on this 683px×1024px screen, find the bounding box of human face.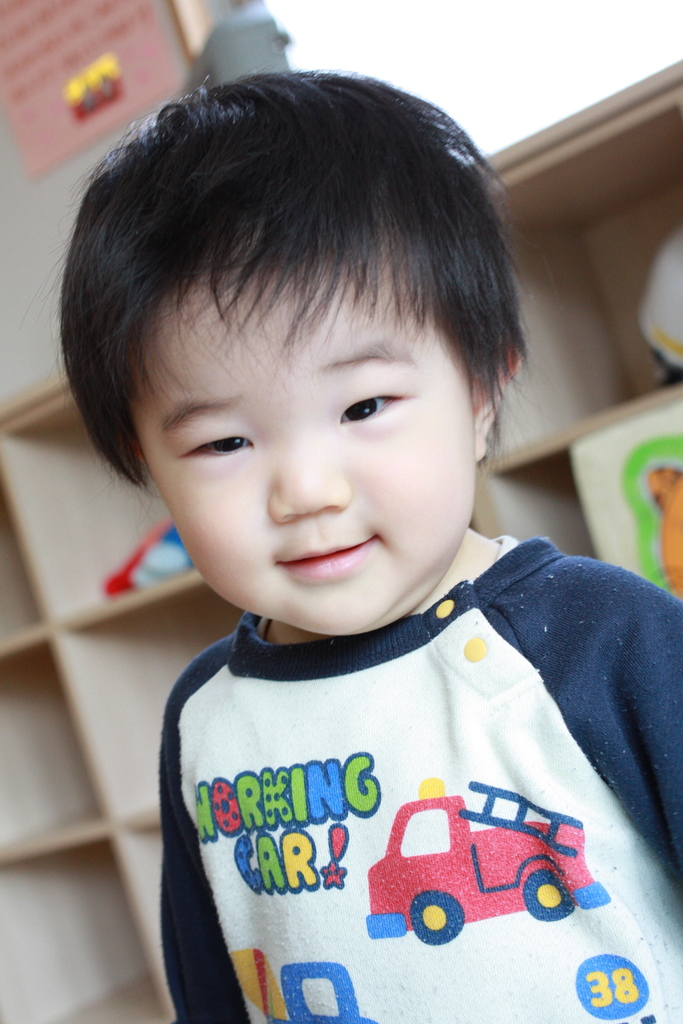
Bounding box: [127,211,474,630].
